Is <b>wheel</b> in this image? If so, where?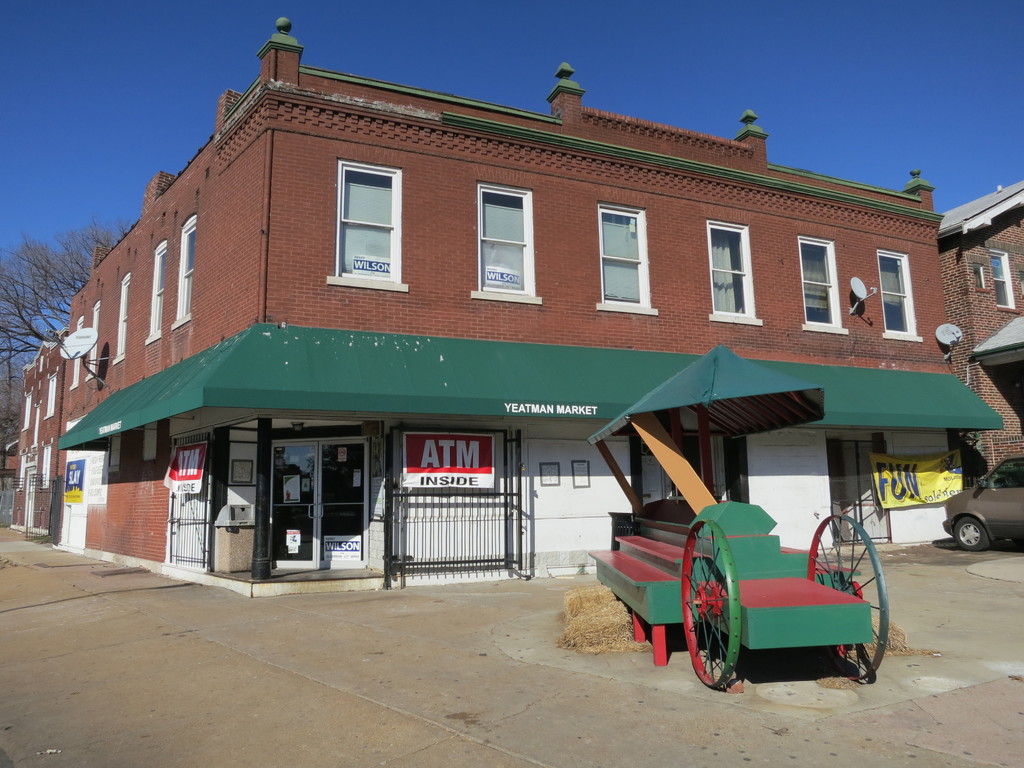
Yes, at box(804, 511, 893, 681).
